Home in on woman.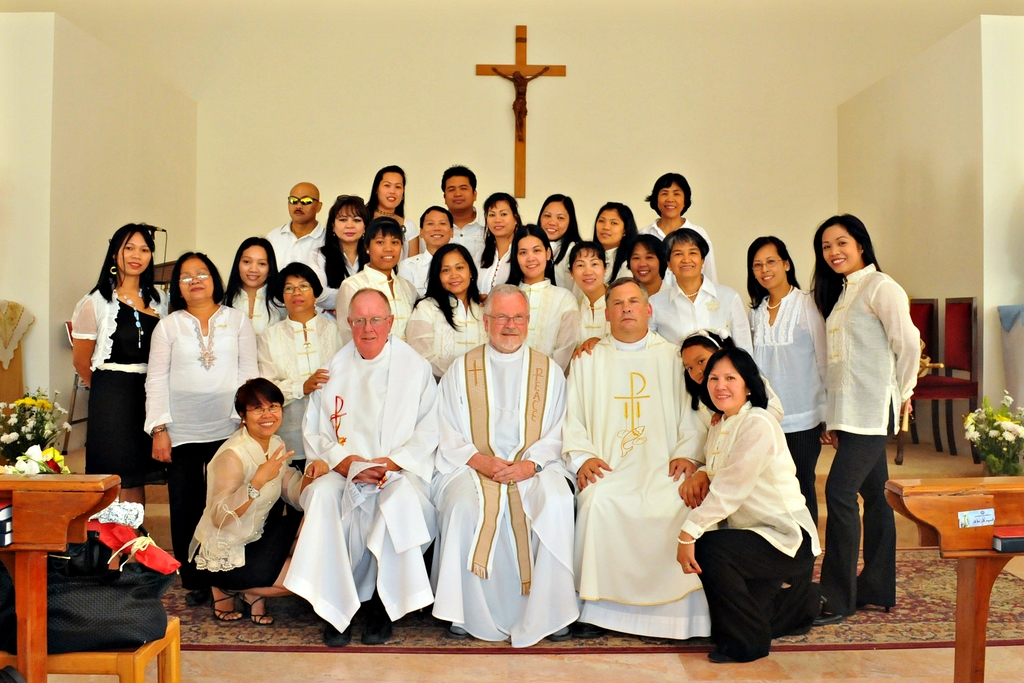
Homed in at select_region(808, 210, 920, 626).
